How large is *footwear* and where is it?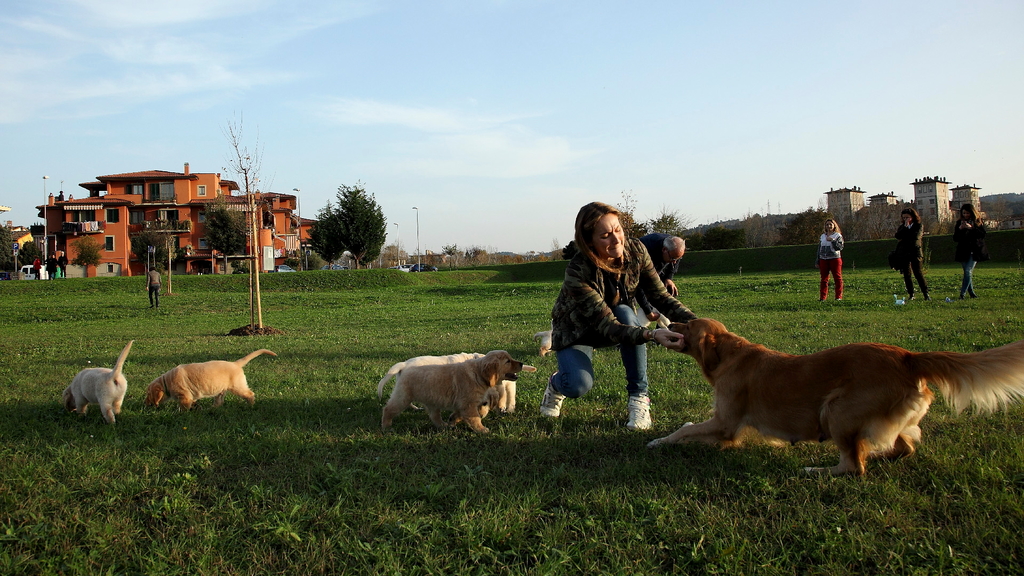
Bounding box: (907,294,917,305).
